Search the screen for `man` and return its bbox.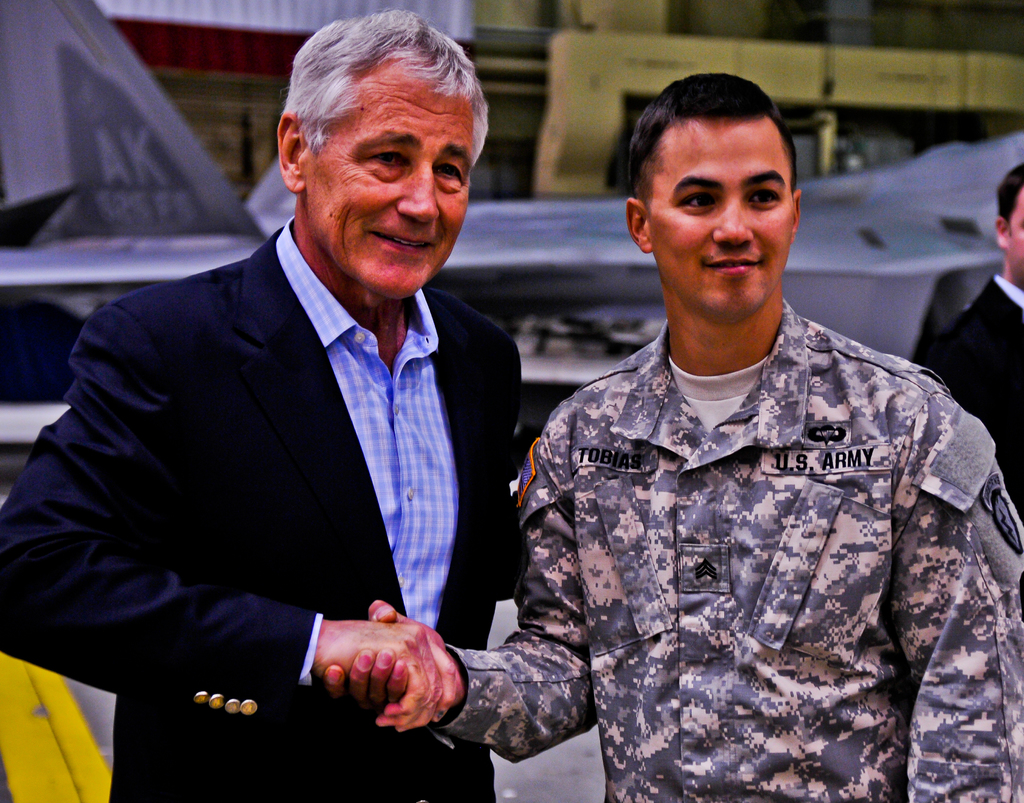
Found: locate(36, 31, 561, 779).
